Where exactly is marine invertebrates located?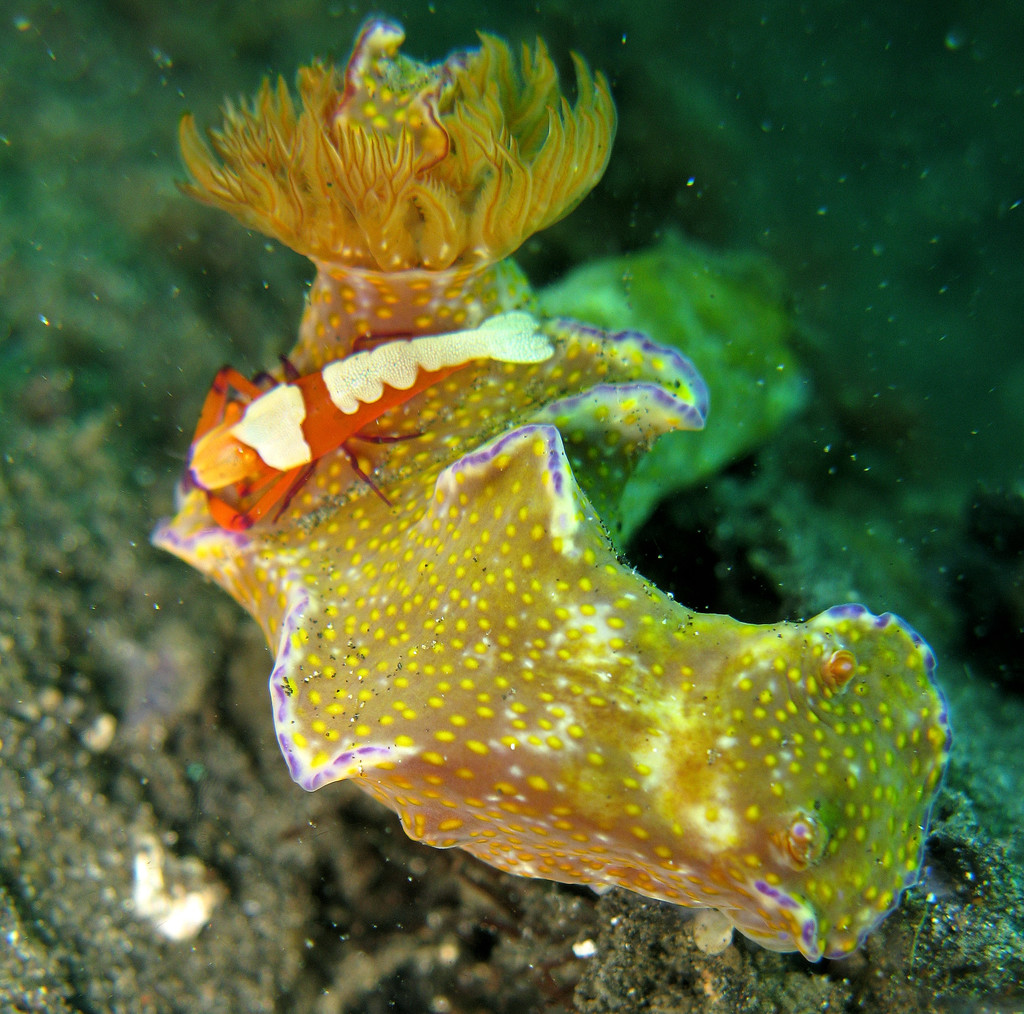
Its bounding box is {"left": 156, "top": 0, "right": 956, "bottom": 951}.
